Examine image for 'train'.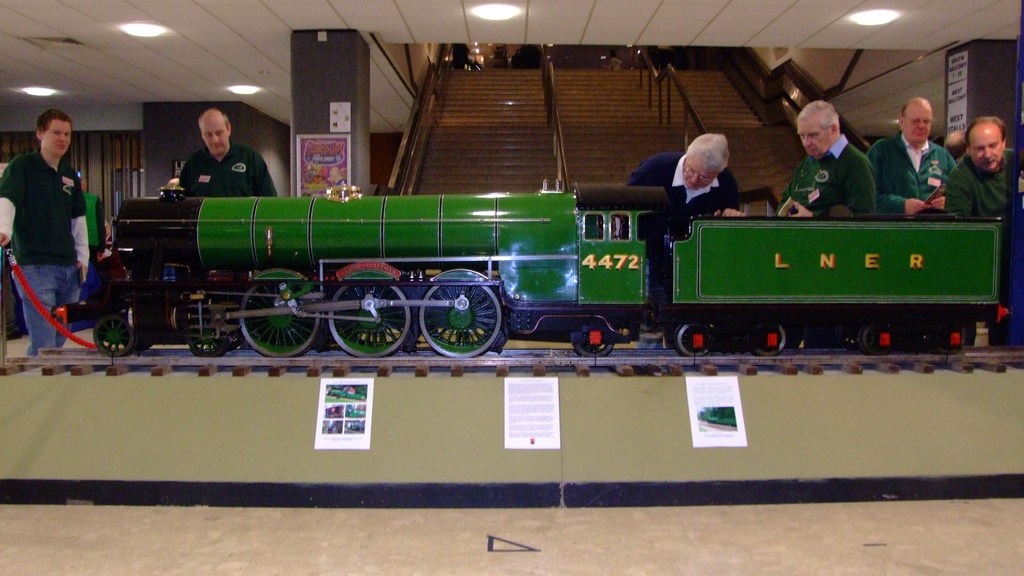
Examination result: Rect(60, 188, 1010, 363).
